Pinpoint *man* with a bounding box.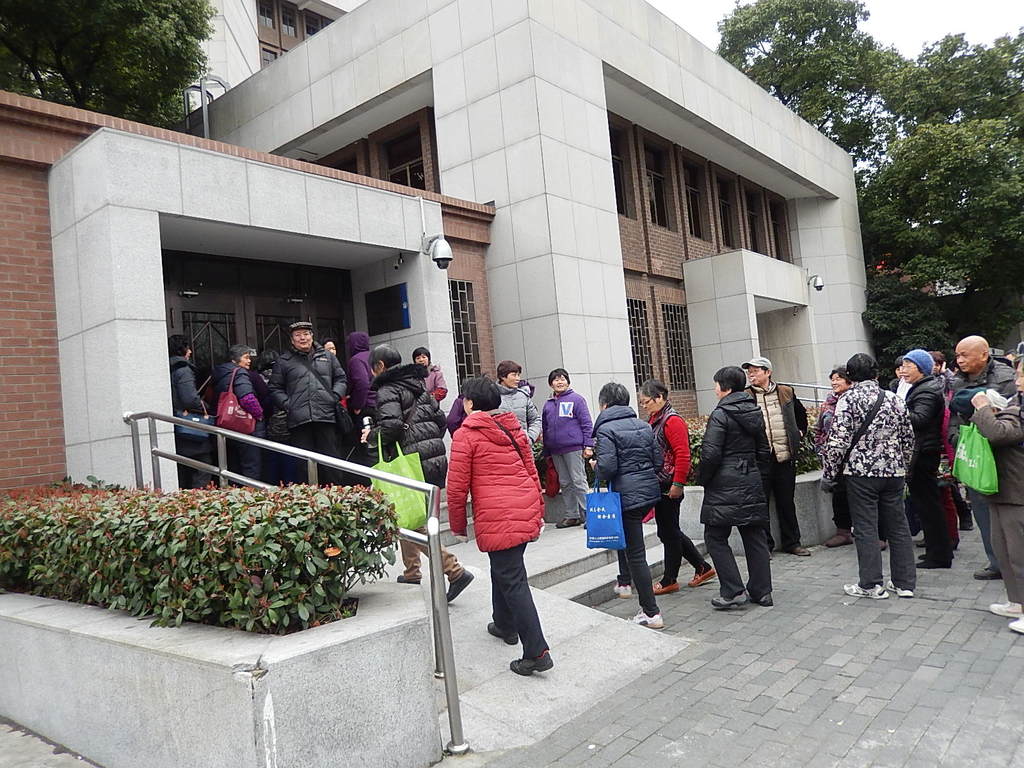
box=[828, 348, 933, 600].
